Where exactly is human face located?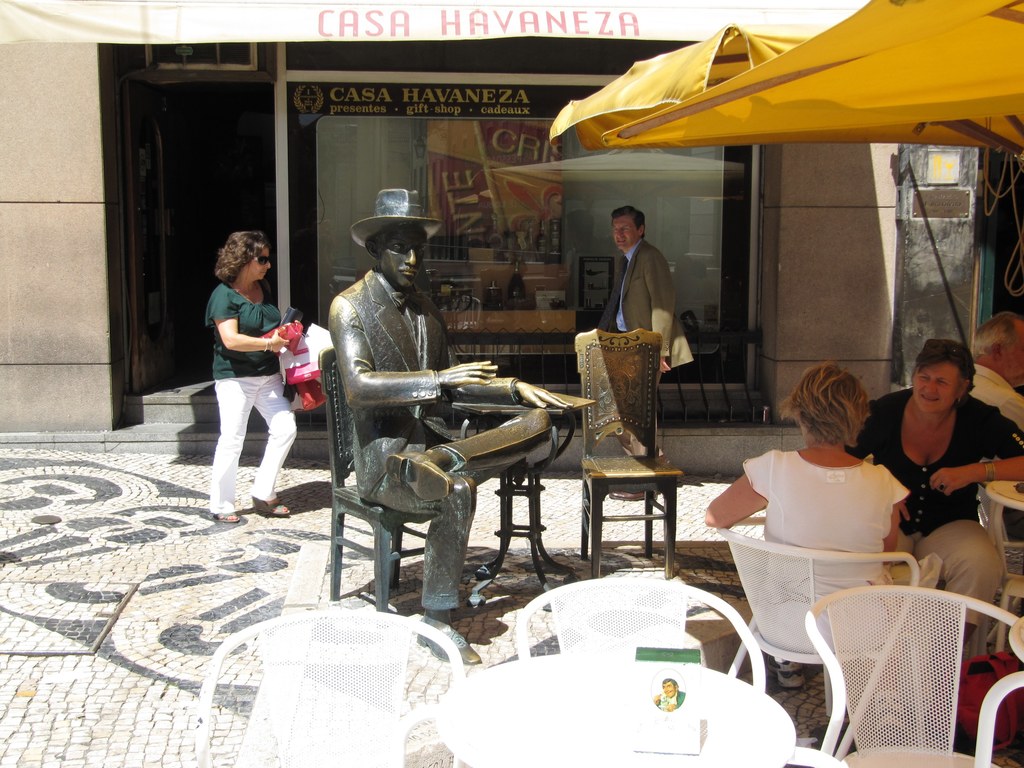
Its bounding box is 1001/326/1023/376.
